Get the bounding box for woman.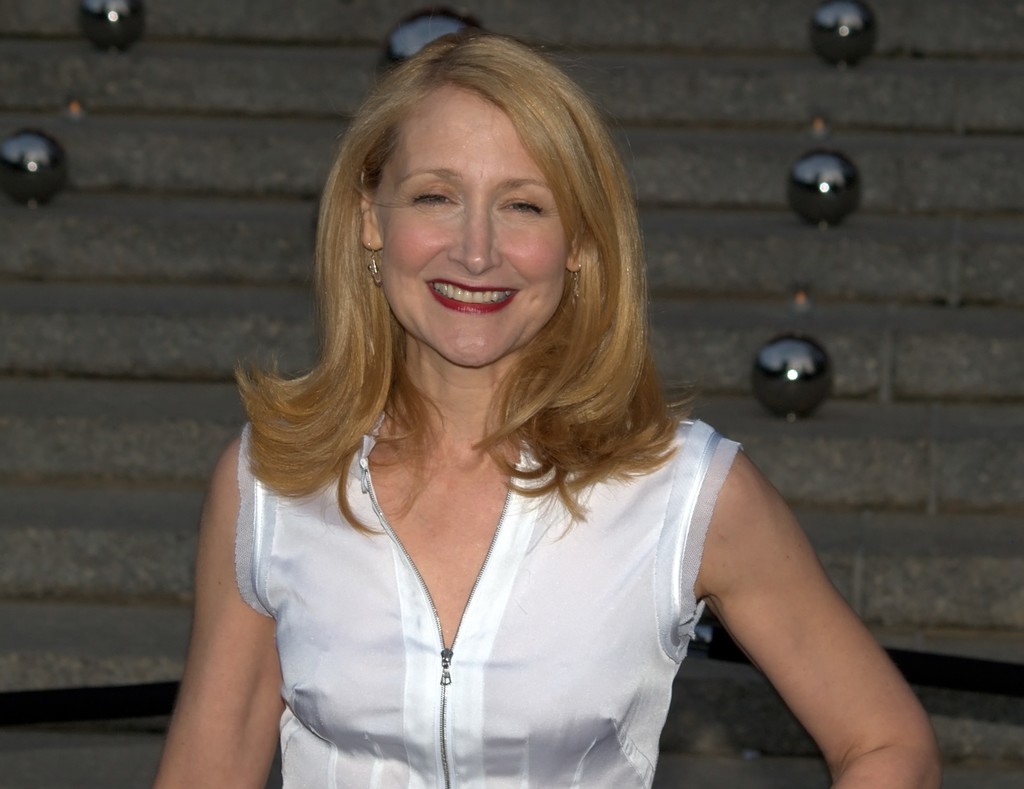
{"left": 163, "top": 29, "right": 821, "bottom": 786}.
